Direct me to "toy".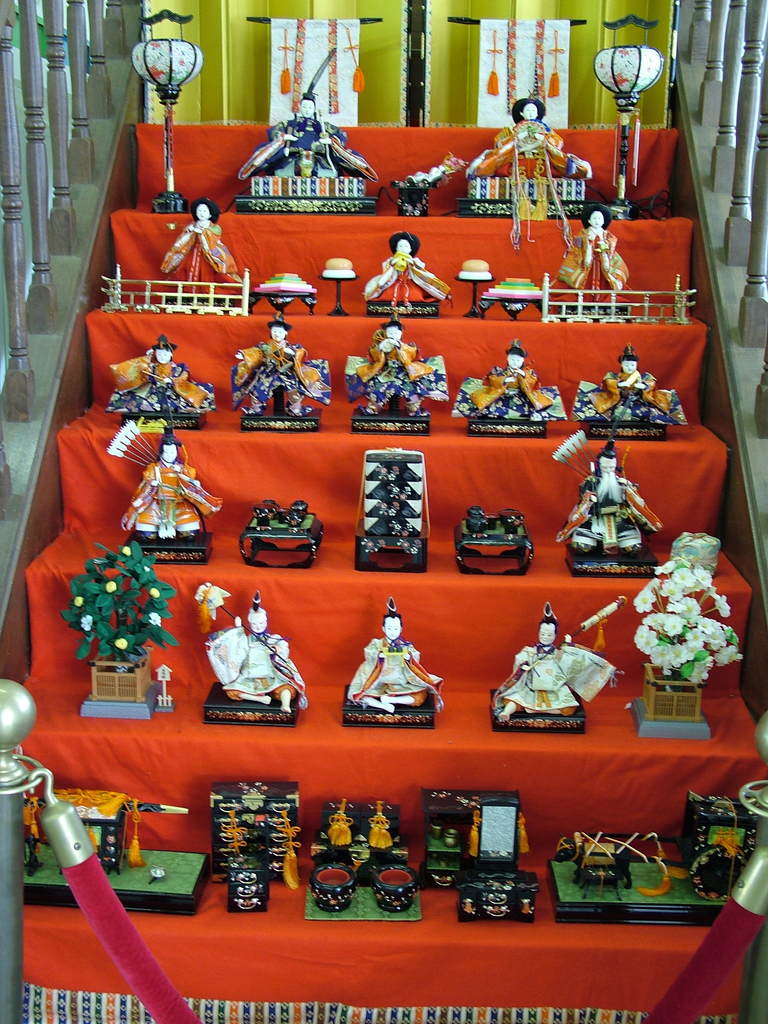
Direction: box=[318, 253, 360, 324].
